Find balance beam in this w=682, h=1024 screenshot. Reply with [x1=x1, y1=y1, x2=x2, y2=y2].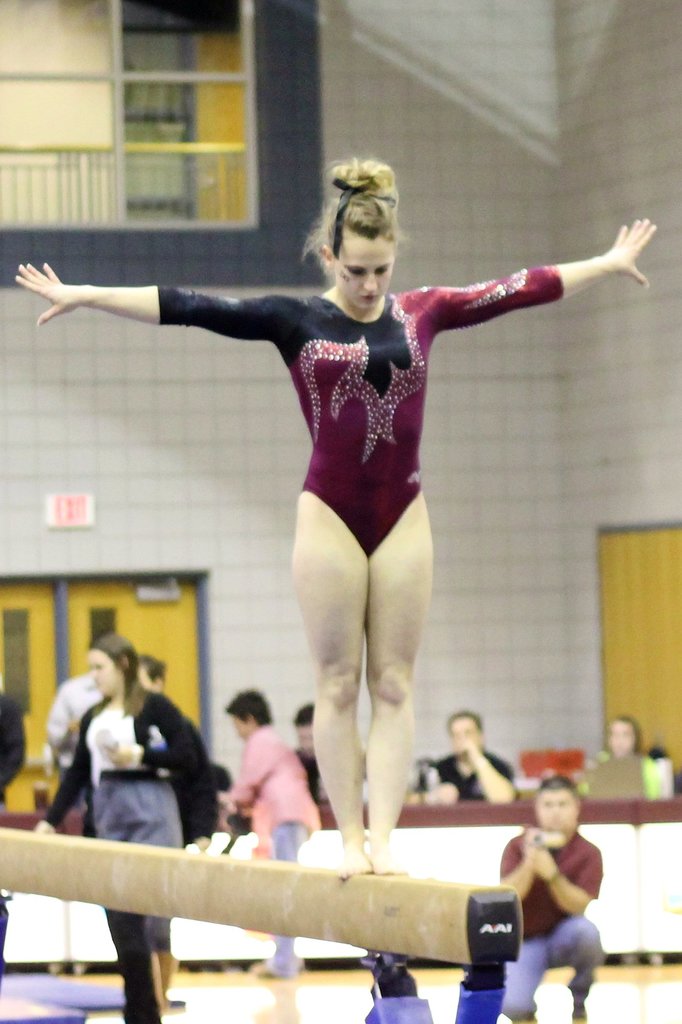
[x1=0, y1=829, x2=524, y2=965].
